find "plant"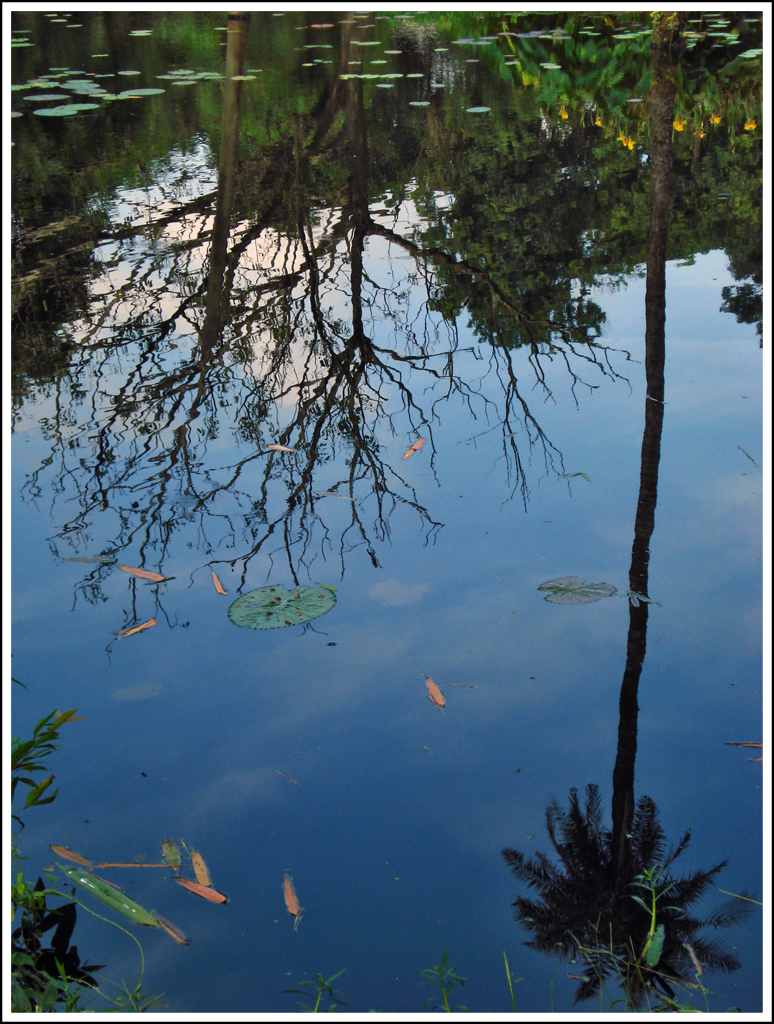
BBox(539, 573, 619, 611)
